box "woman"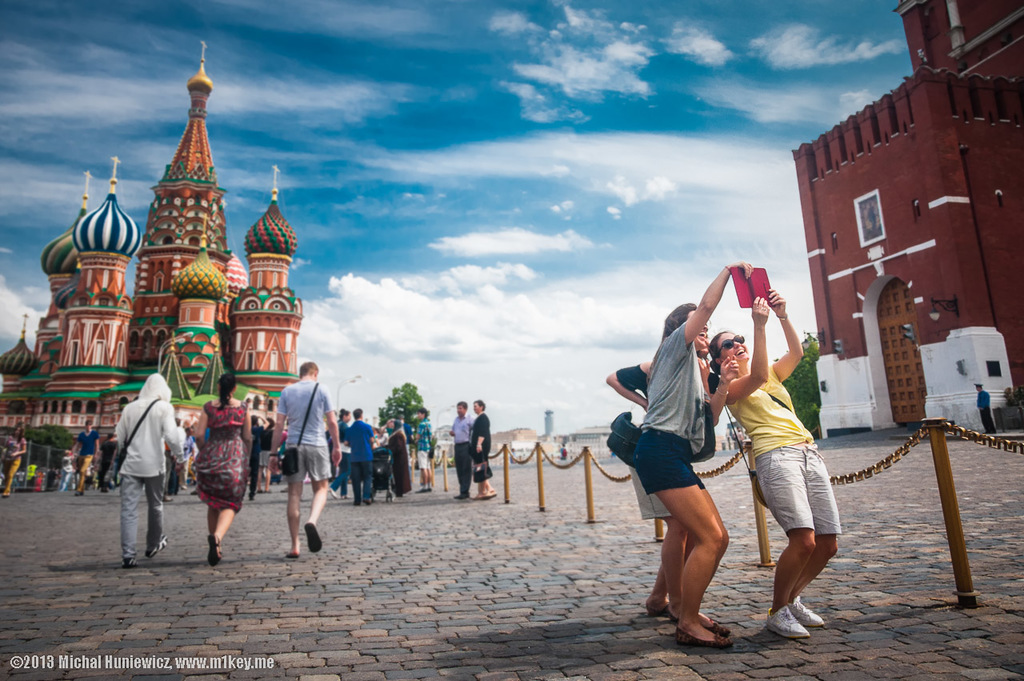
left=194, top=371, right=255, bottom=567
